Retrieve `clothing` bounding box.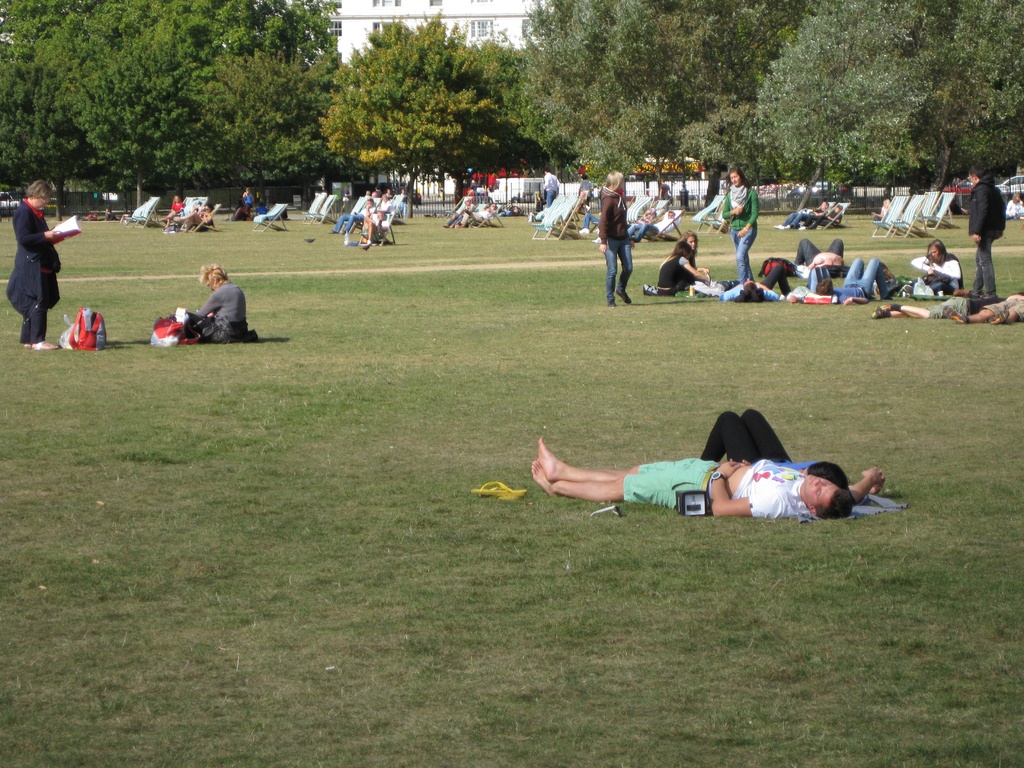
Bounding box: [left=596, top=183, right=632, bottom=297].
